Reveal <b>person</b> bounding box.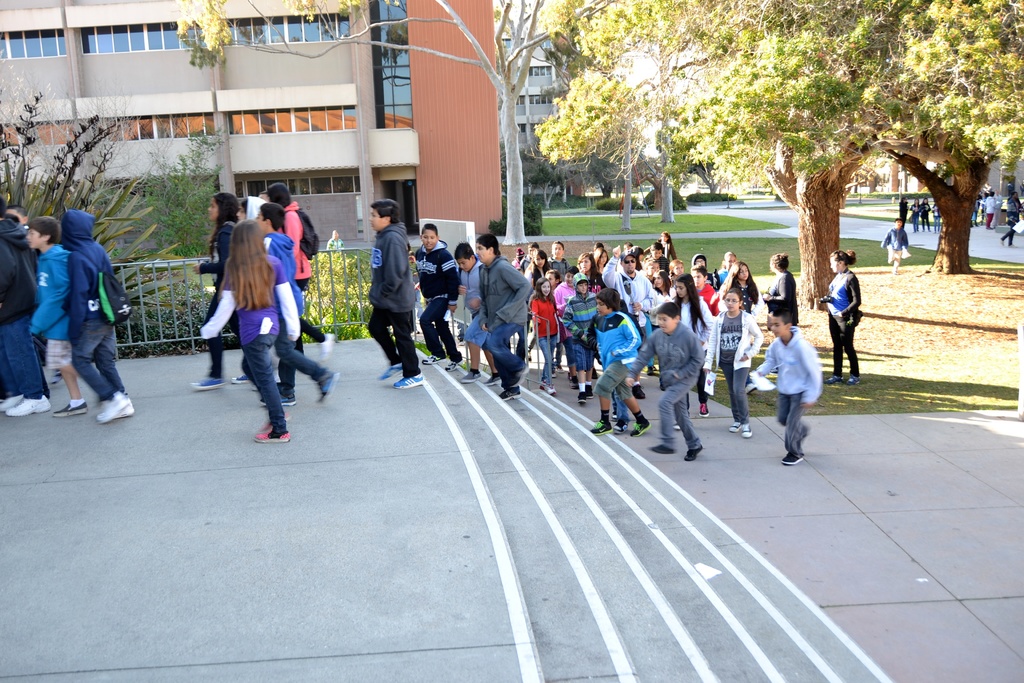
Revealed: crop(483, 231, 532, 407).
